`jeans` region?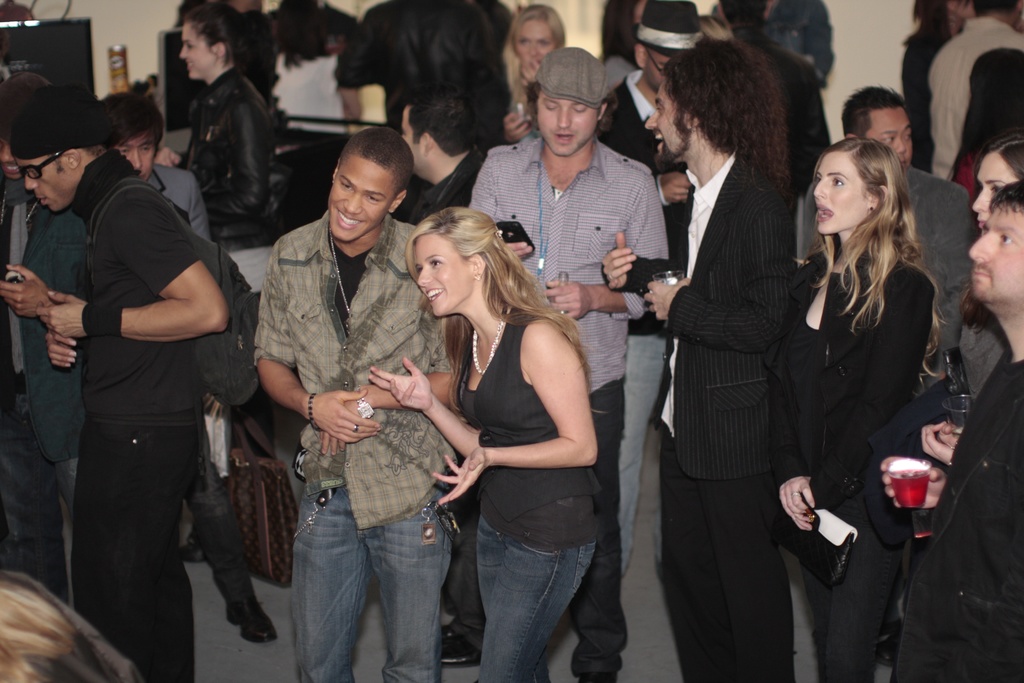
[left=279, top=493, right=461, bottom=682]
